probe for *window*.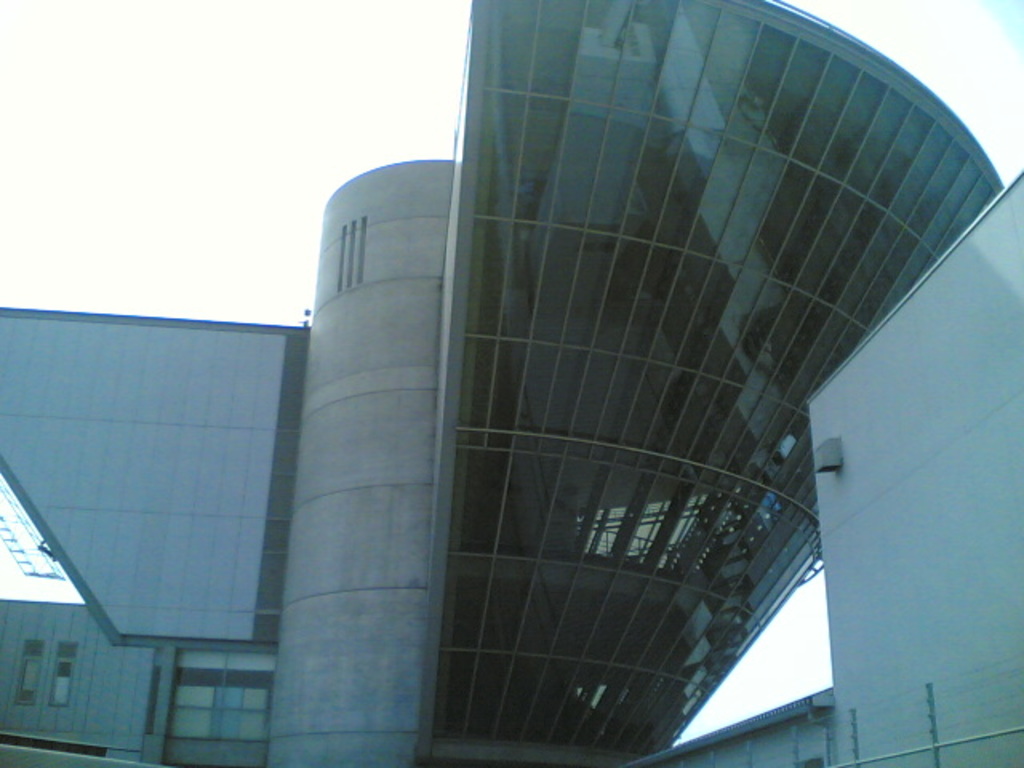
Probe result: left=13, top=640, right=38, bottom=701.
